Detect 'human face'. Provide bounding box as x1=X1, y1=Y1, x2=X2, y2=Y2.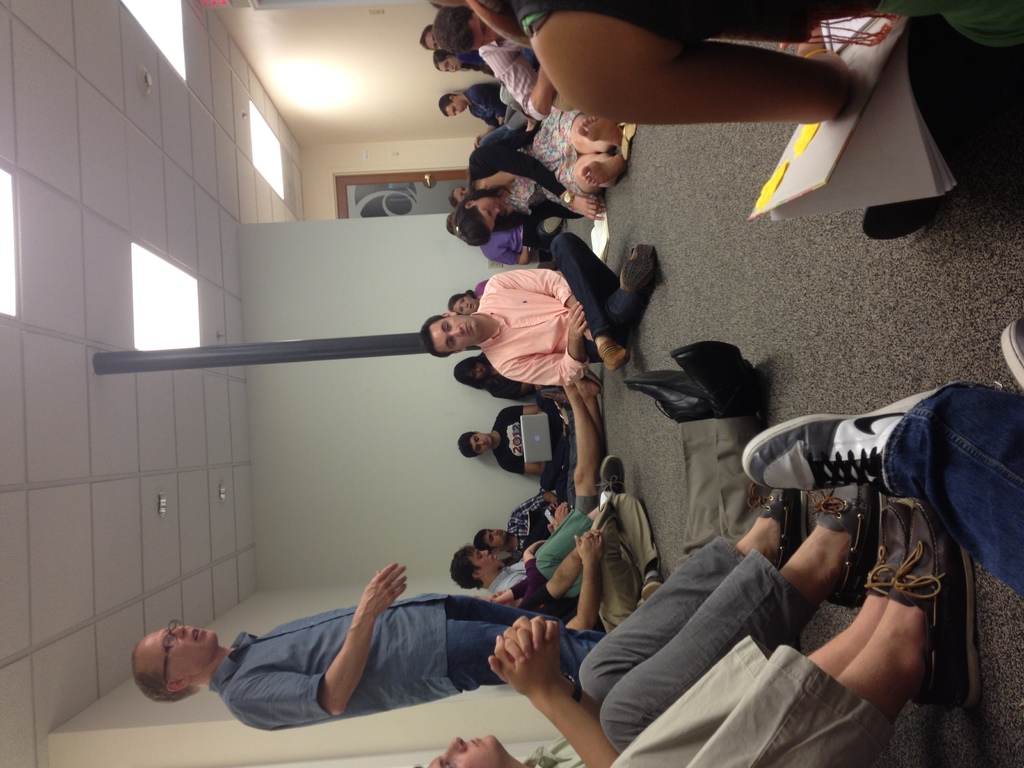
x1=431, y1=315, x2=483, y2=352.
